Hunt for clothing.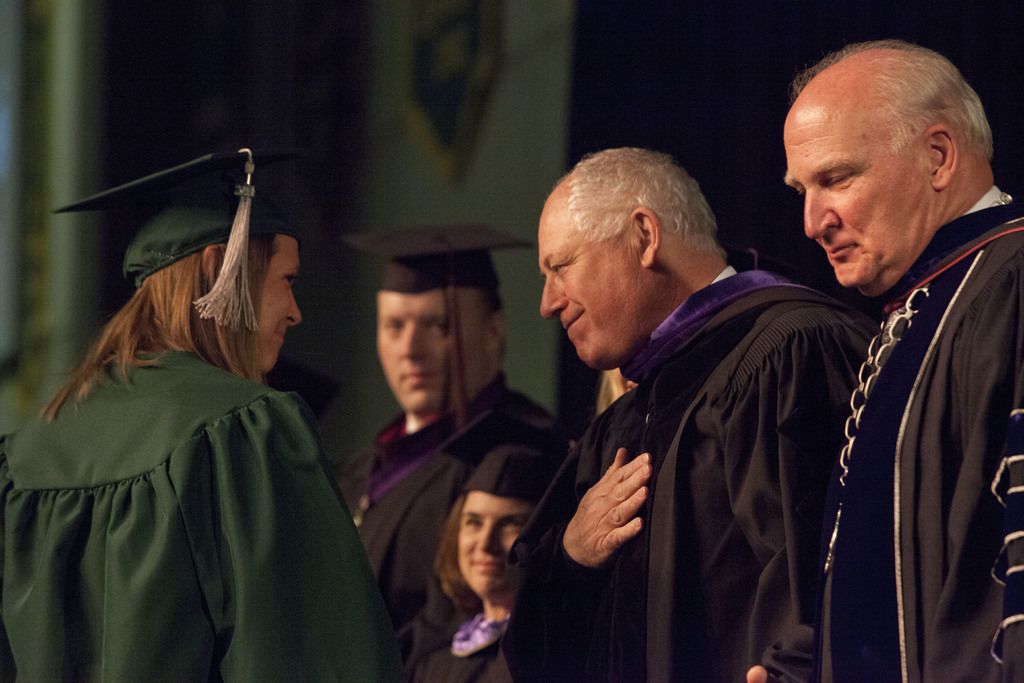
Hunted down at 510, 268, 863, 682.
